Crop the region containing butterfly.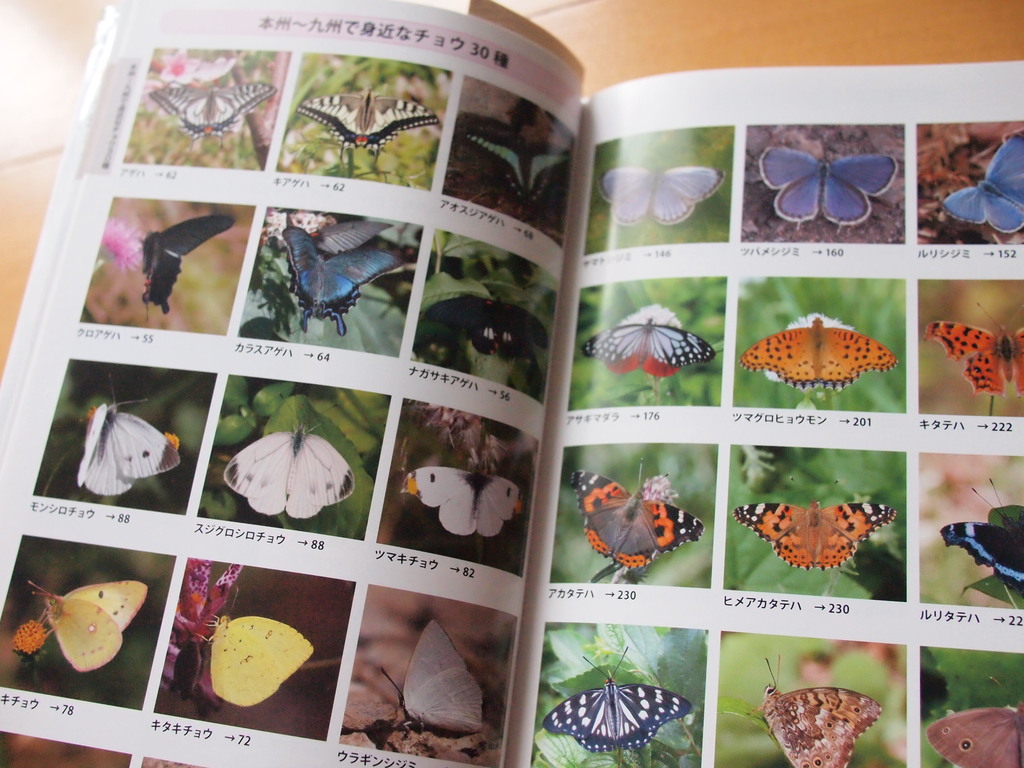
Crop region: x1=774, y1=124, x2=886, y2=221.
